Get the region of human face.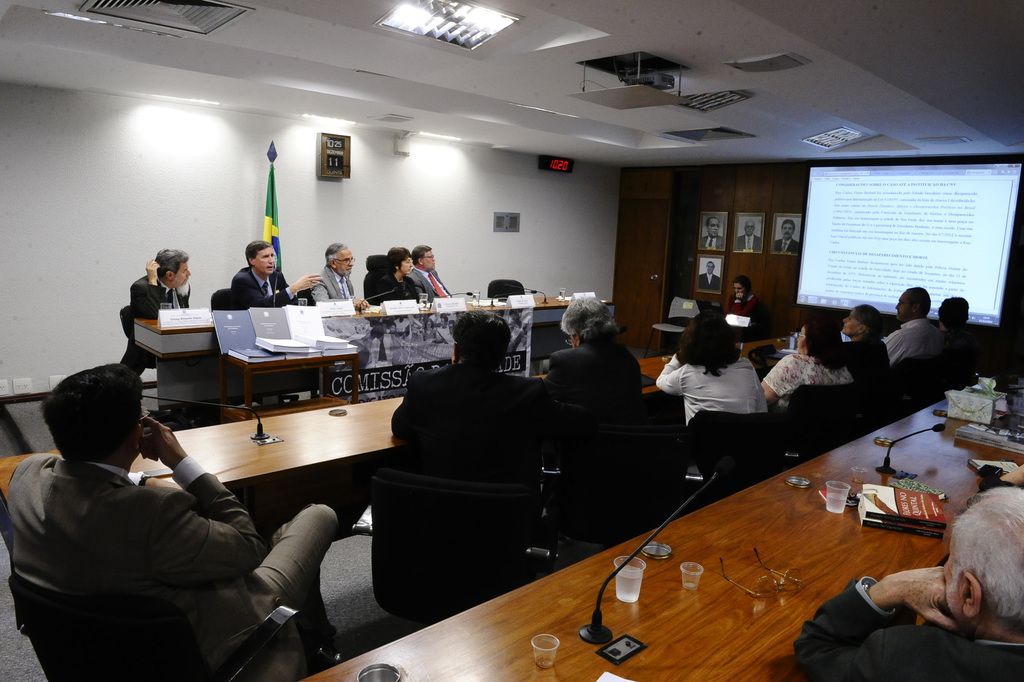
783 222 793 238.
